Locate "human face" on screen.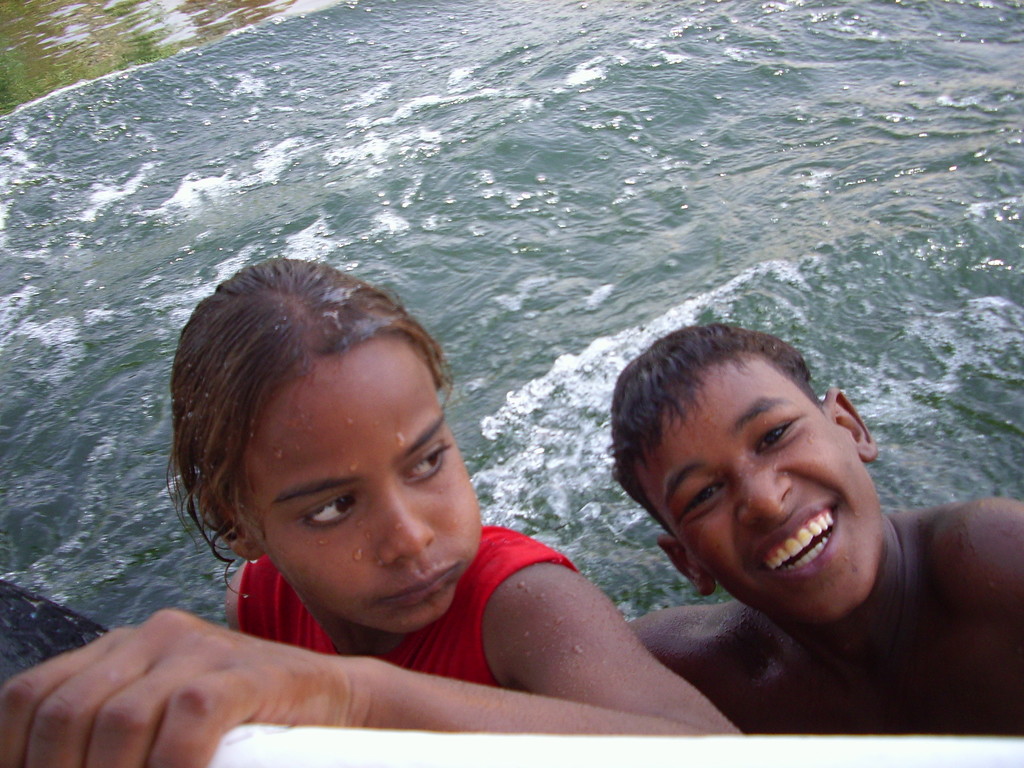
On screen at (left=631, top=337, right=888, bottom=623).
